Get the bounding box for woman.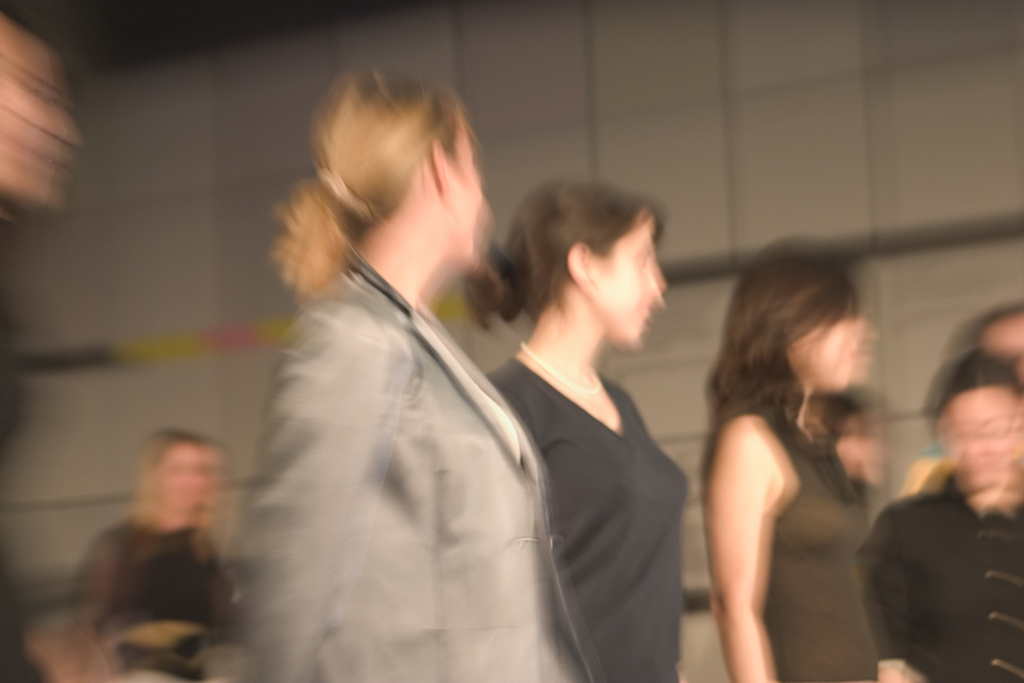
BBox(227, 67, 635, 681).
